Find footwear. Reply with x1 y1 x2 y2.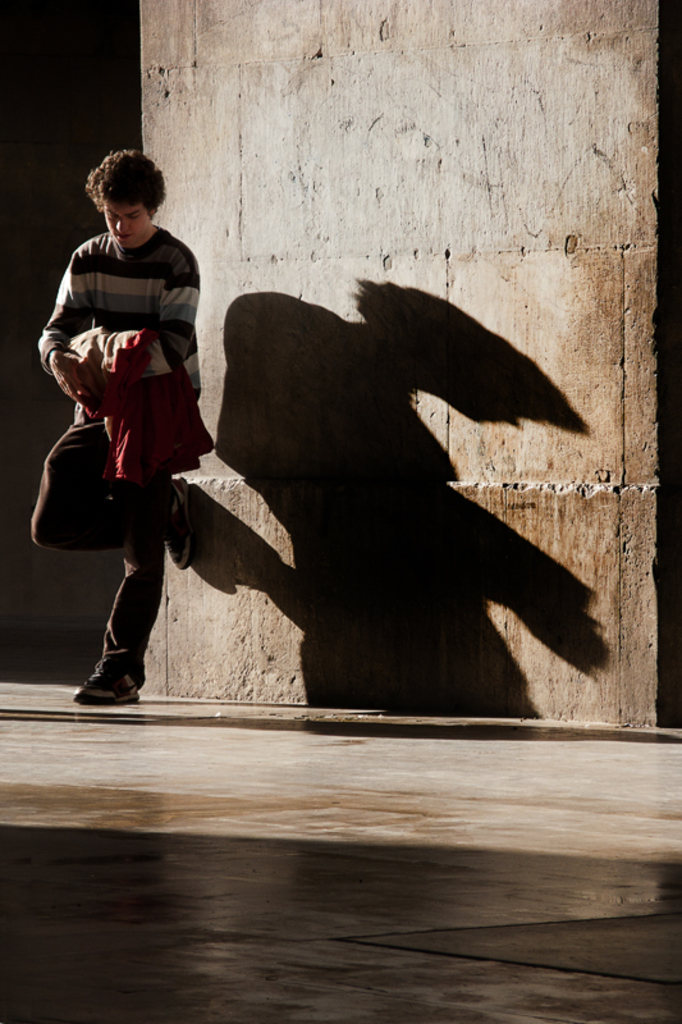
160 481 203 570.
